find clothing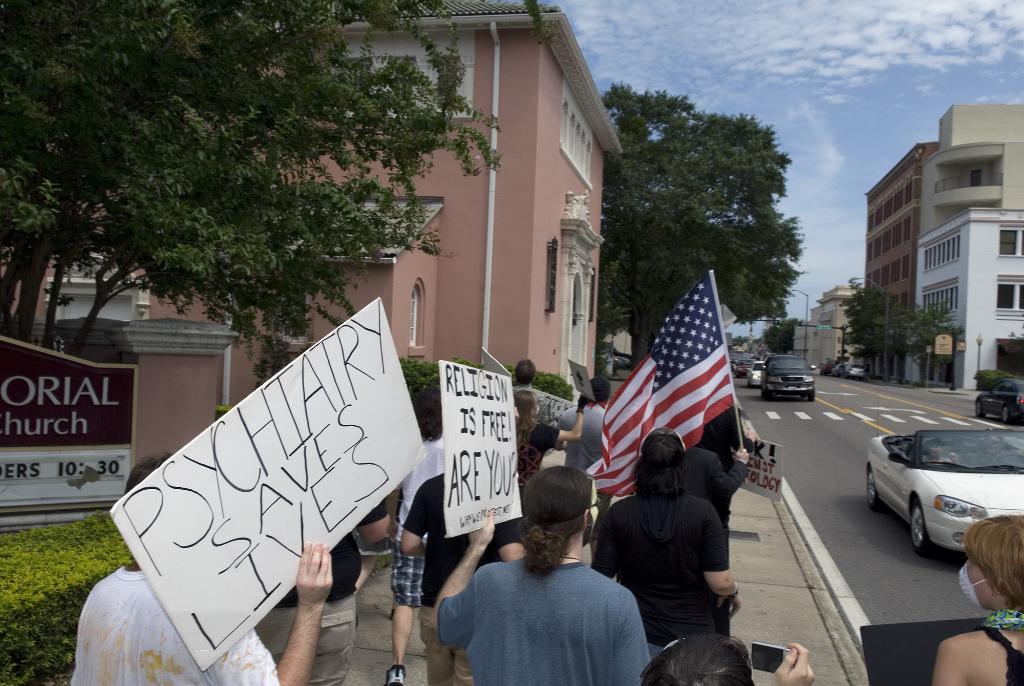
380,429,435,608
